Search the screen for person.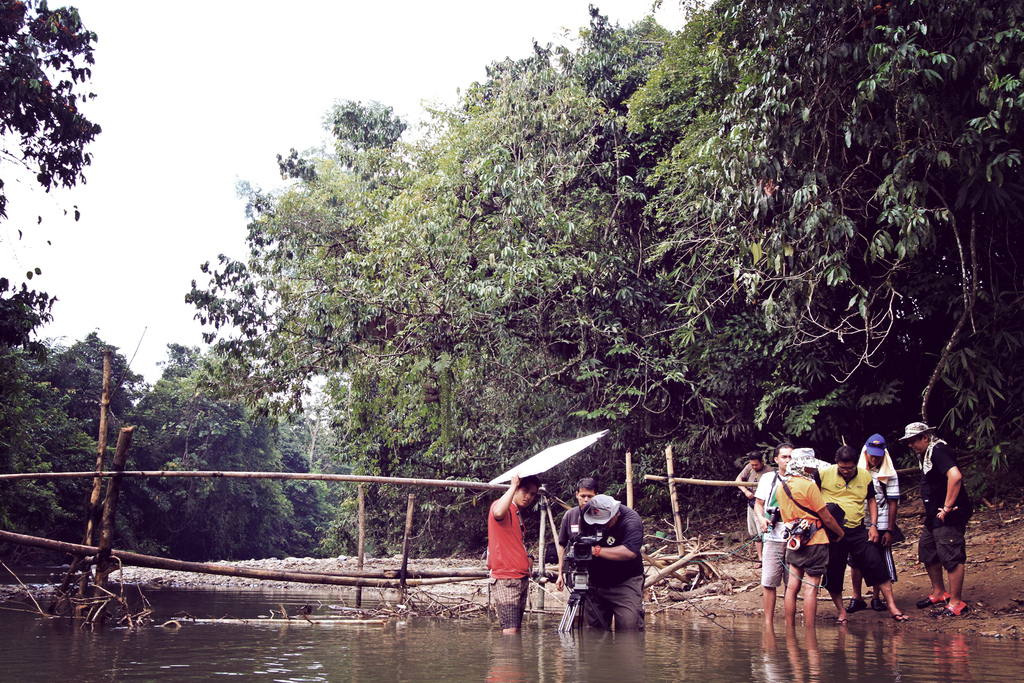
Found at Rect(484, 475, 543, 607).
